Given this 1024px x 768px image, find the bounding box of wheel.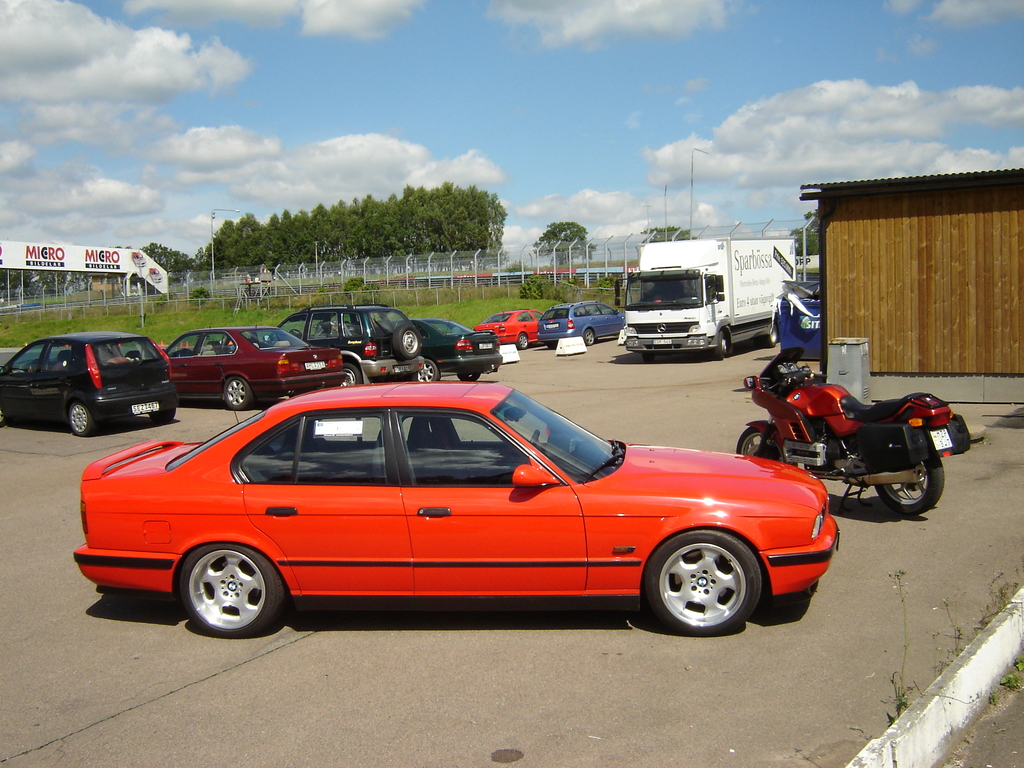
locate(643, 353, 653, 361).
